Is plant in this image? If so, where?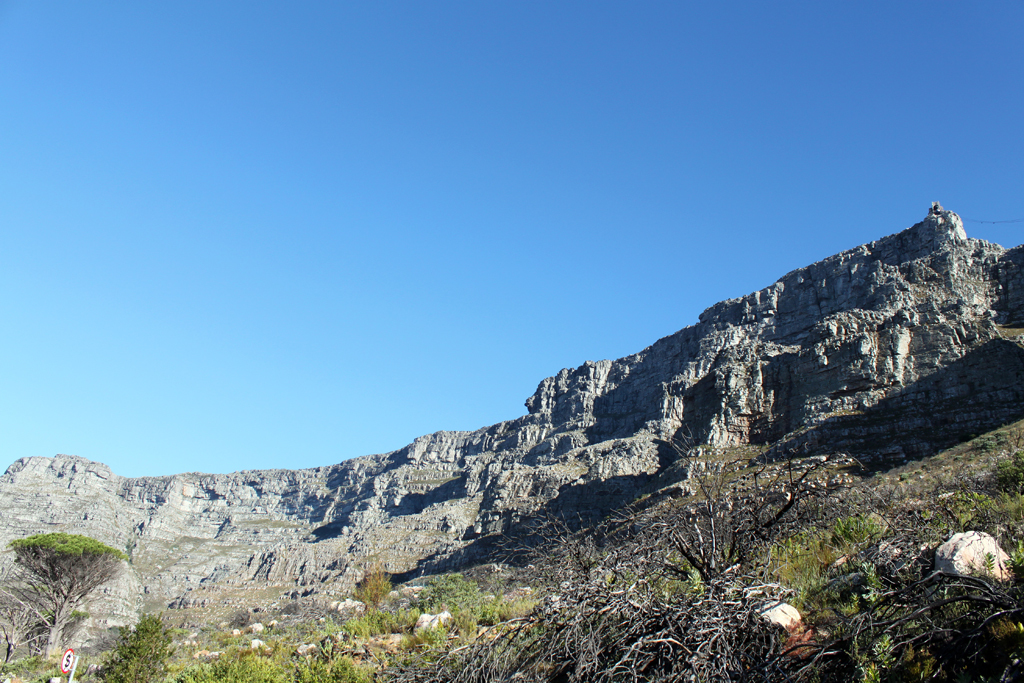
Yes, at locate(950, 440, 1023, 523).
